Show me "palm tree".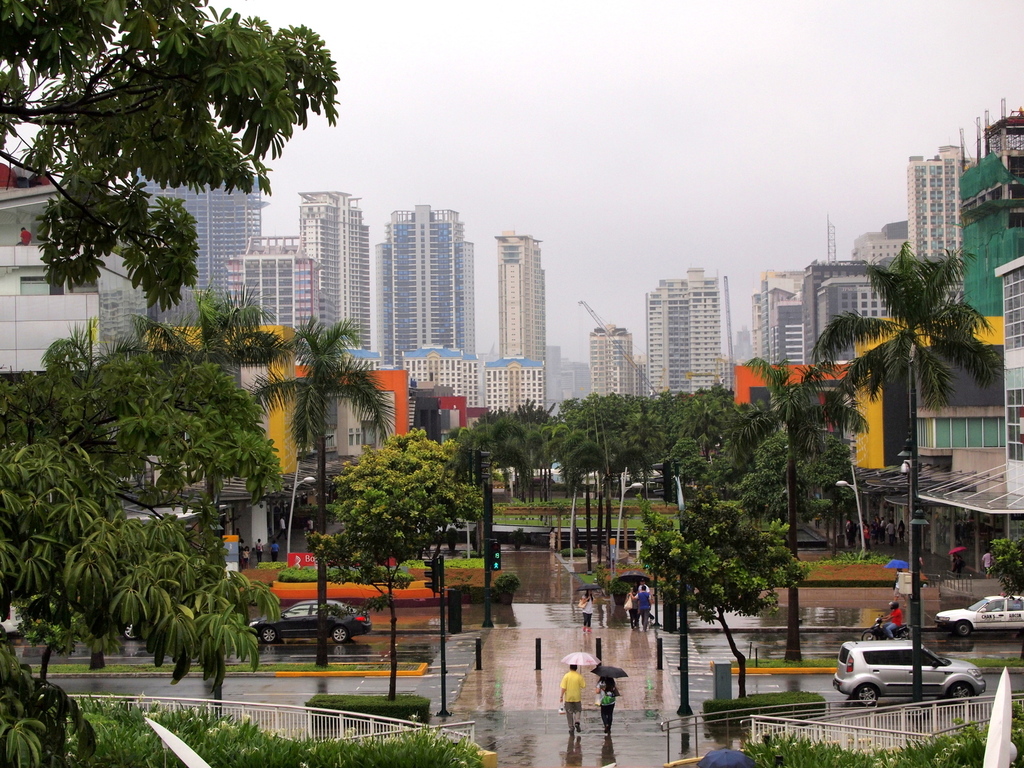
"palm tree" is here: BBox(239, 305, 406, 669).
